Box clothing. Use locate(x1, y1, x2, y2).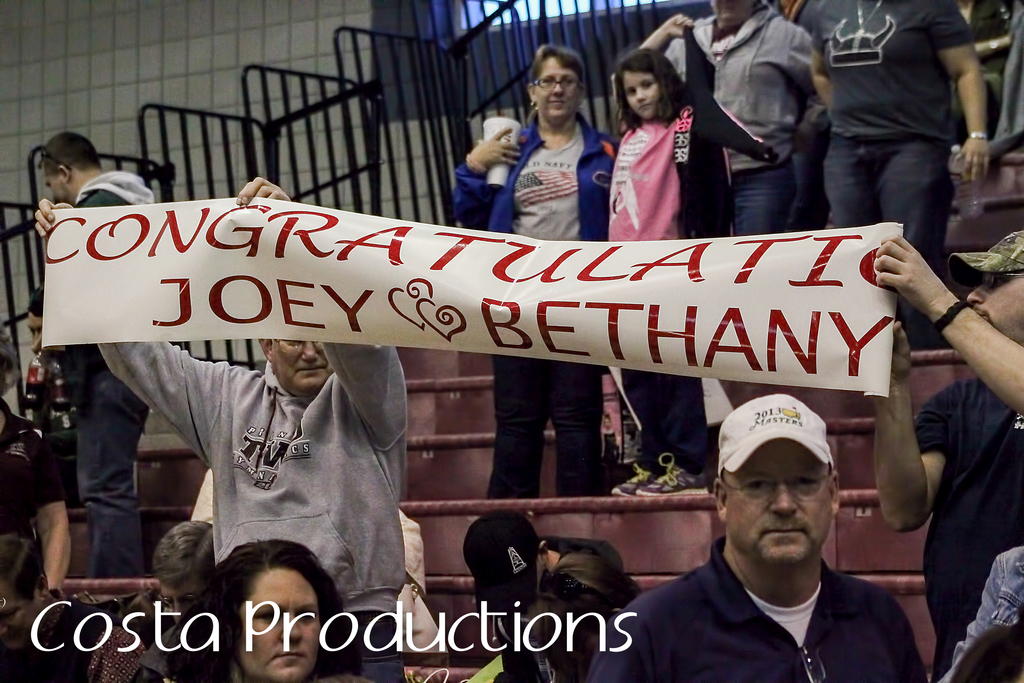
locate(804, 1, 1004, 232).
